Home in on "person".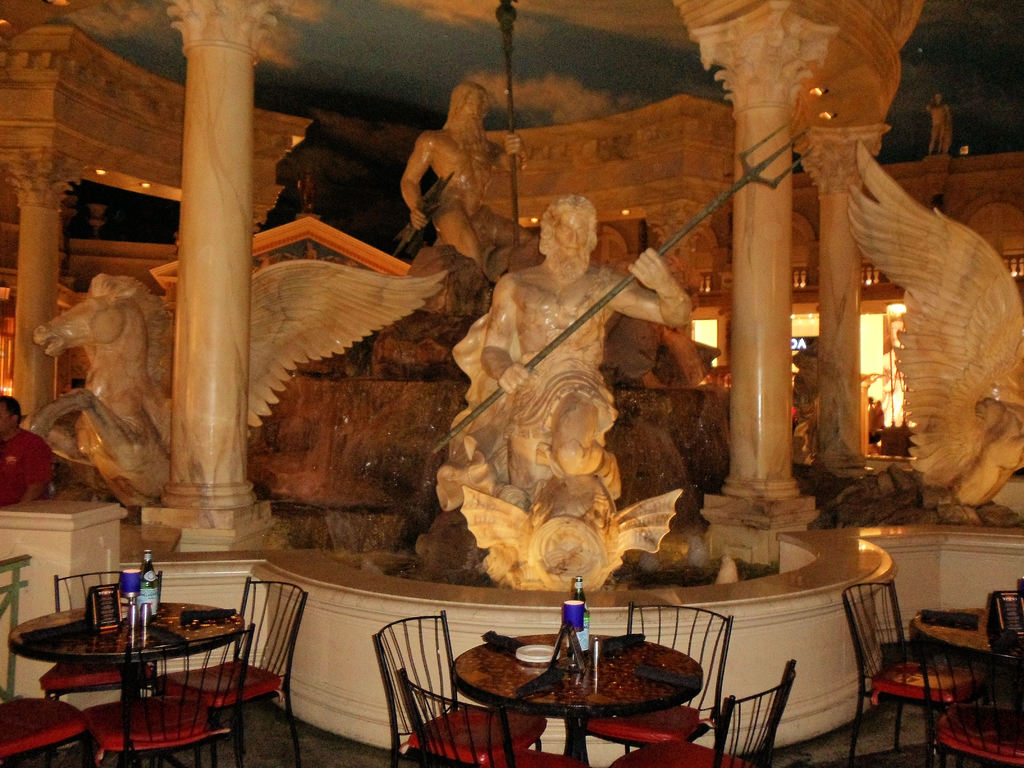
Homed in at [406, 62, 511, 273].
